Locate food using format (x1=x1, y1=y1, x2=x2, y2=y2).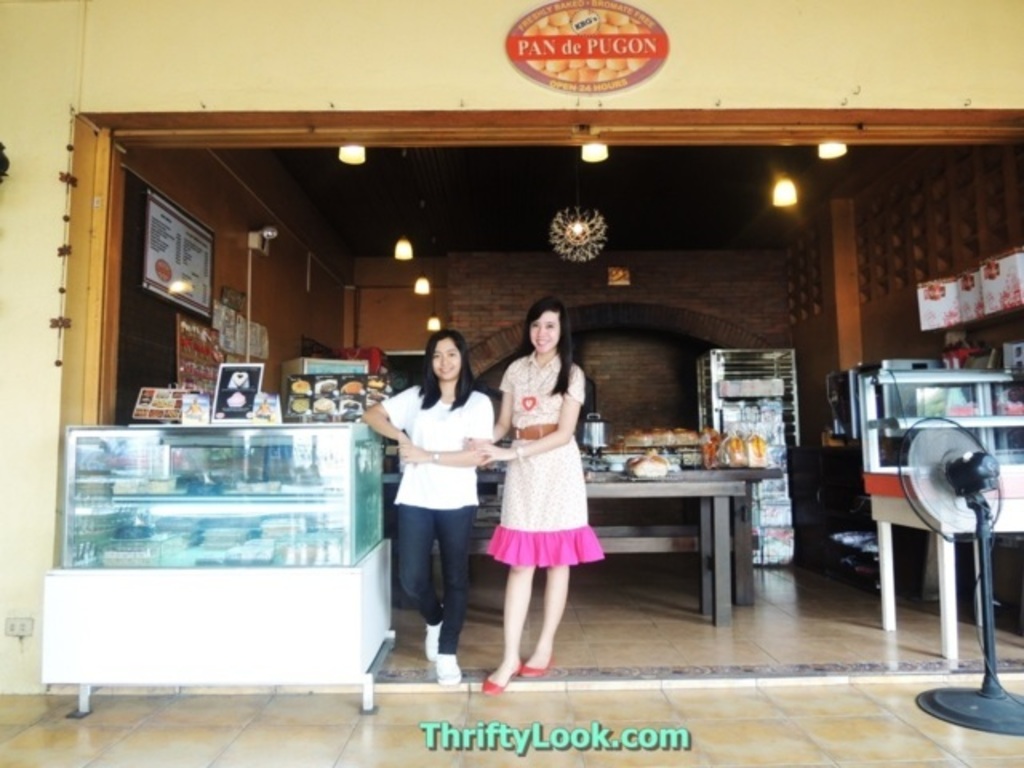
(x1=627, y1=451, x2=669, y2=477).
